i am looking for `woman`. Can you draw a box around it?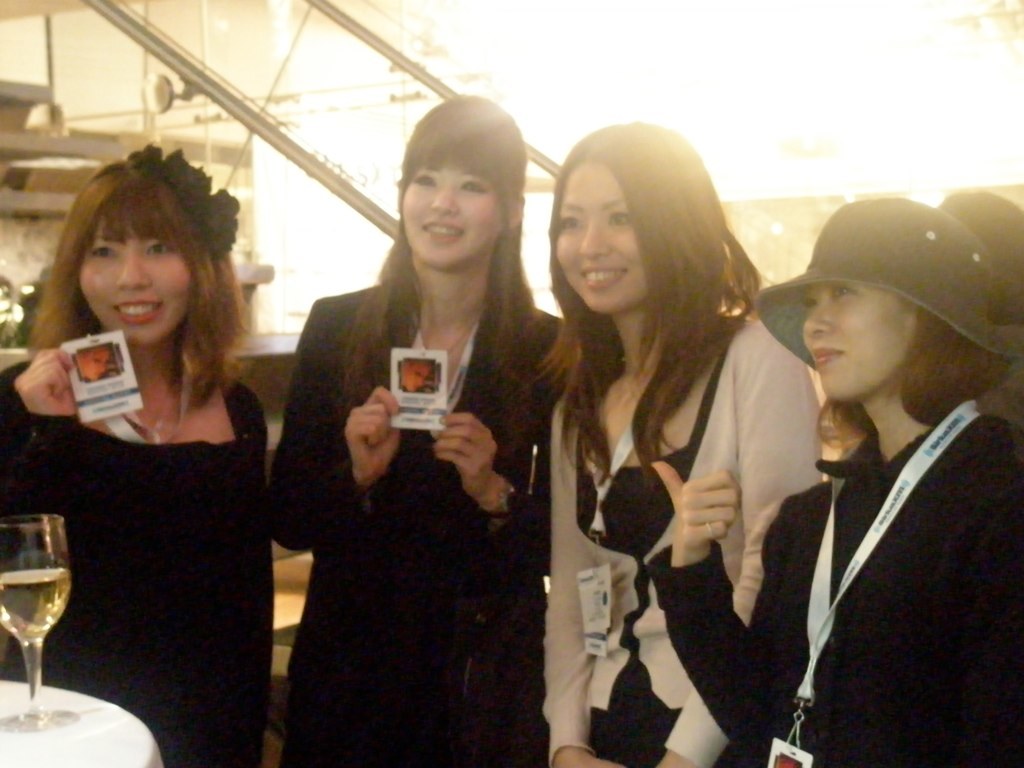
Sure, the bounding box is x1=2 y1=160 x2=274 y2=767.
